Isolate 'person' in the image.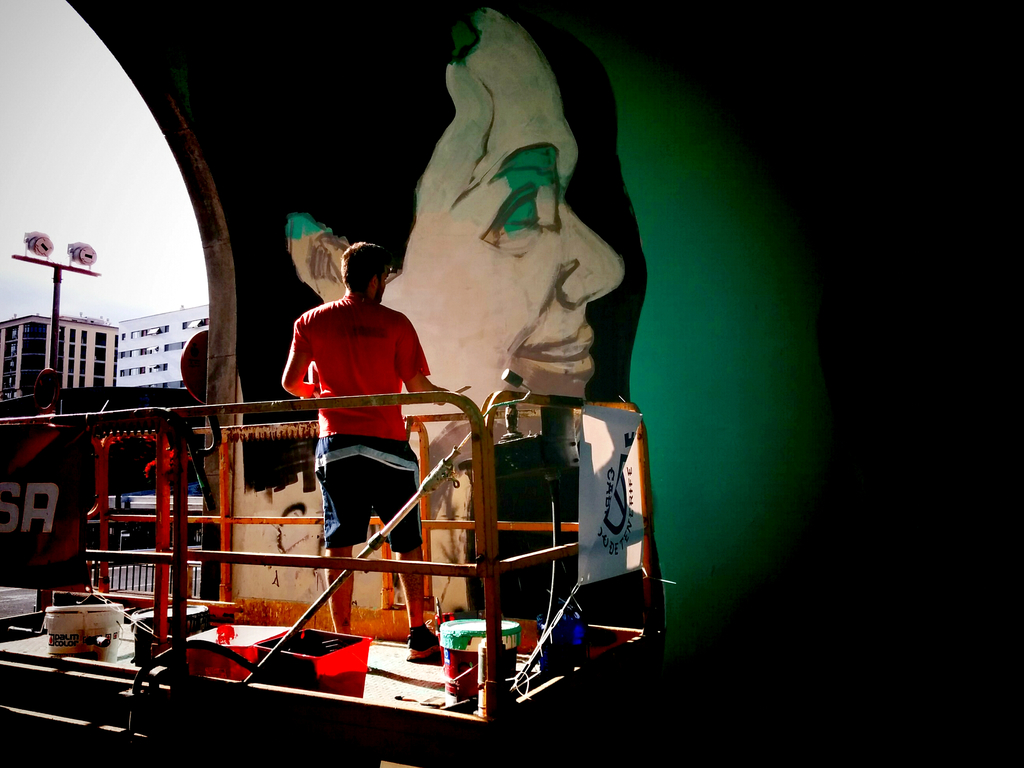
Isolated region: bbox=(280, 240, 447, 662).
